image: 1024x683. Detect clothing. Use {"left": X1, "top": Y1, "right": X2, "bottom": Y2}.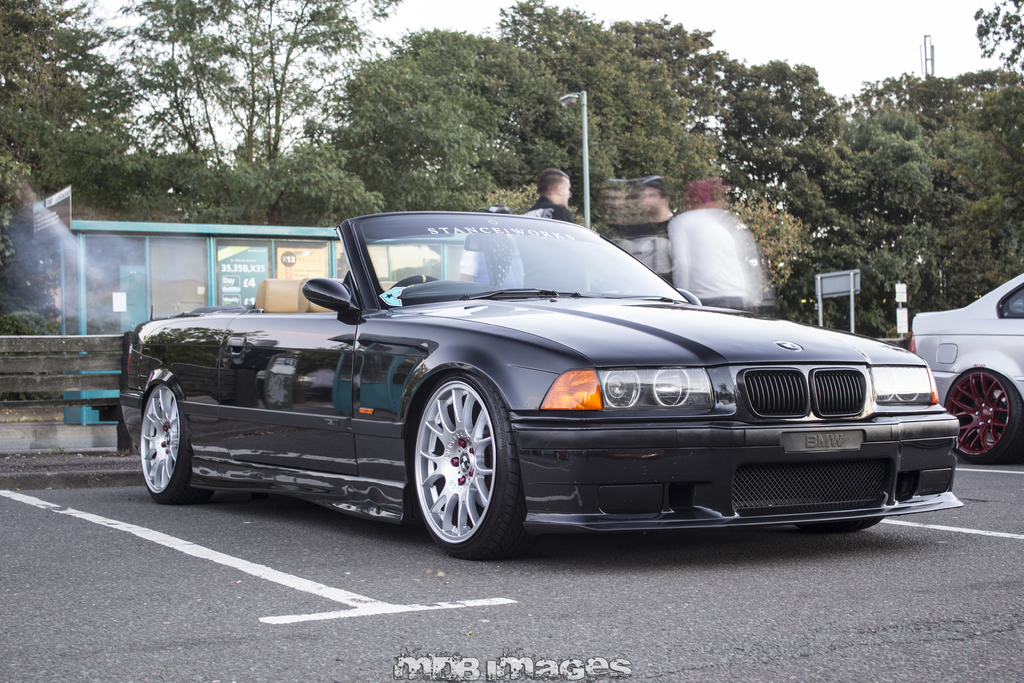
{"left": 665, "top": 208, "right": 748, "bottom": 299}.
